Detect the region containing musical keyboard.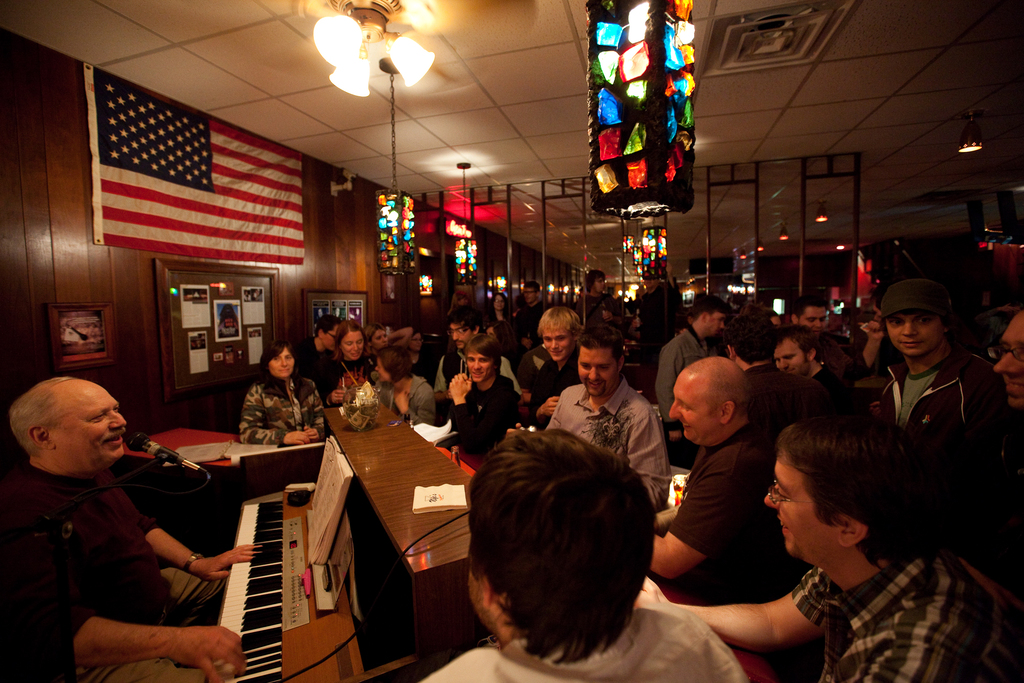
select_region(202, 473, 380, 682).
